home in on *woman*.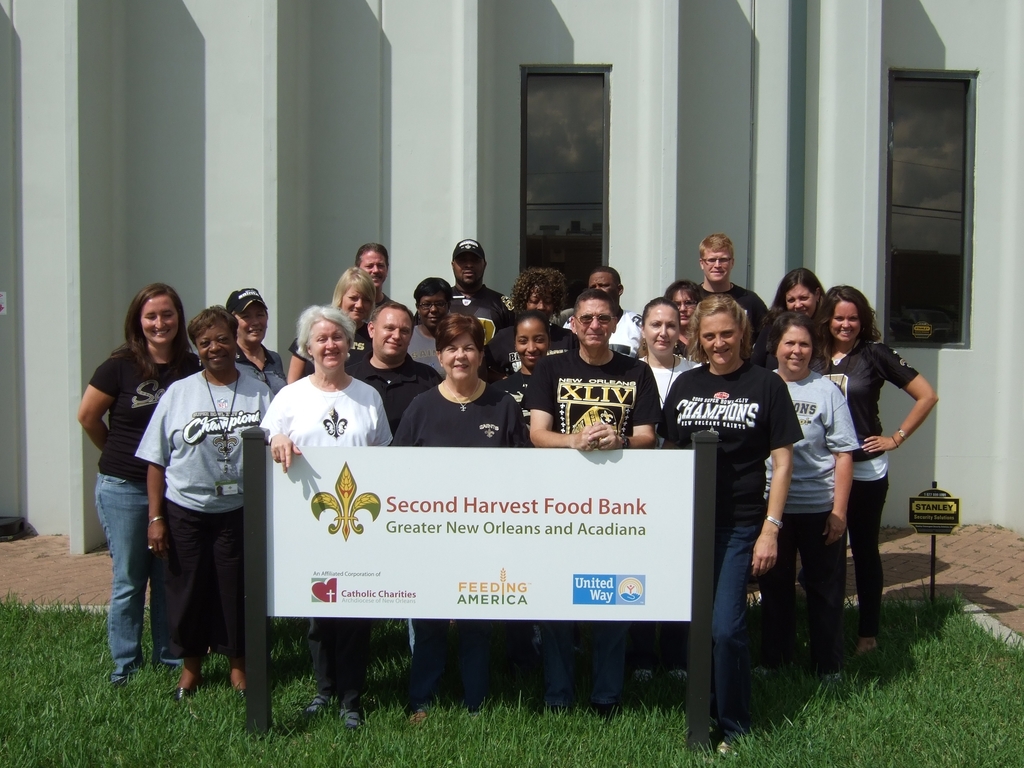
Homed in at 288/265/380/385.
